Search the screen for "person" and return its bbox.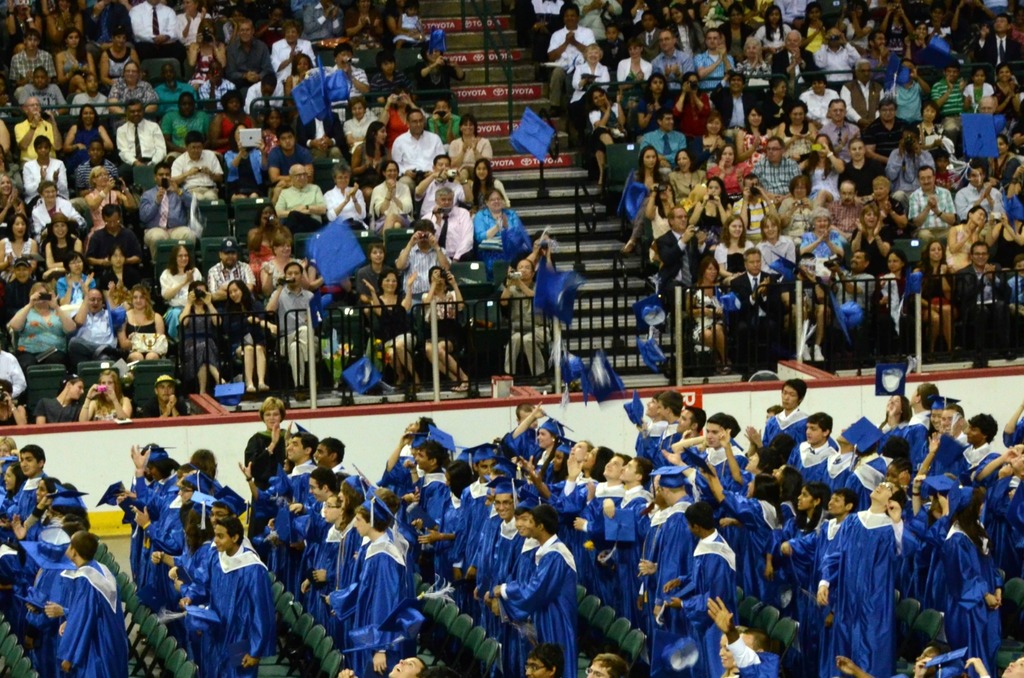
Found: [left=883, top=62, right=925, bottom=125].
